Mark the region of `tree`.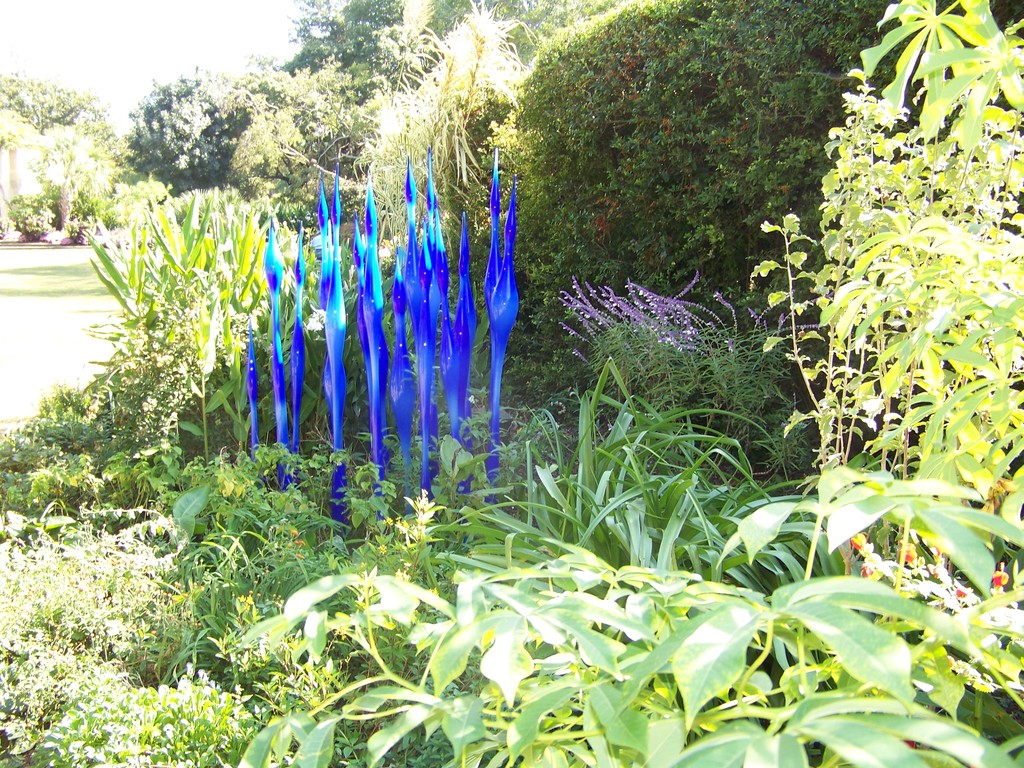
Region: Rect(475, 12, 885, 344).
